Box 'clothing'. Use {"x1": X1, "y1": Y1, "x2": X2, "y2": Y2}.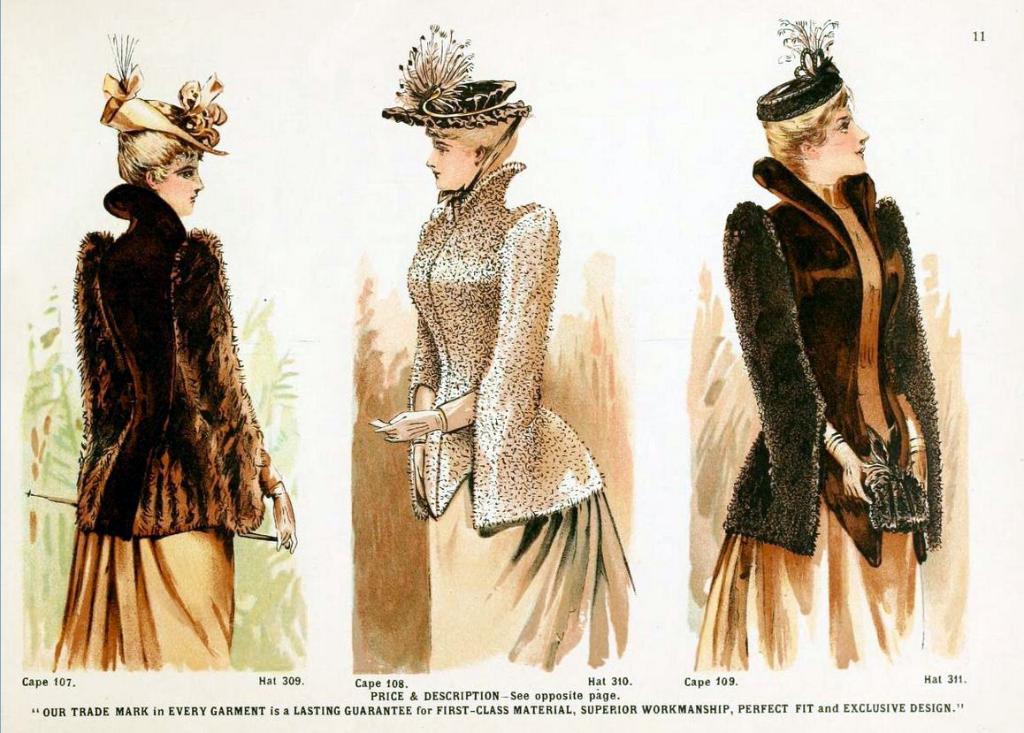
{"x1": 691, "y1": 80, "x2": 949, "y2": 674}.
